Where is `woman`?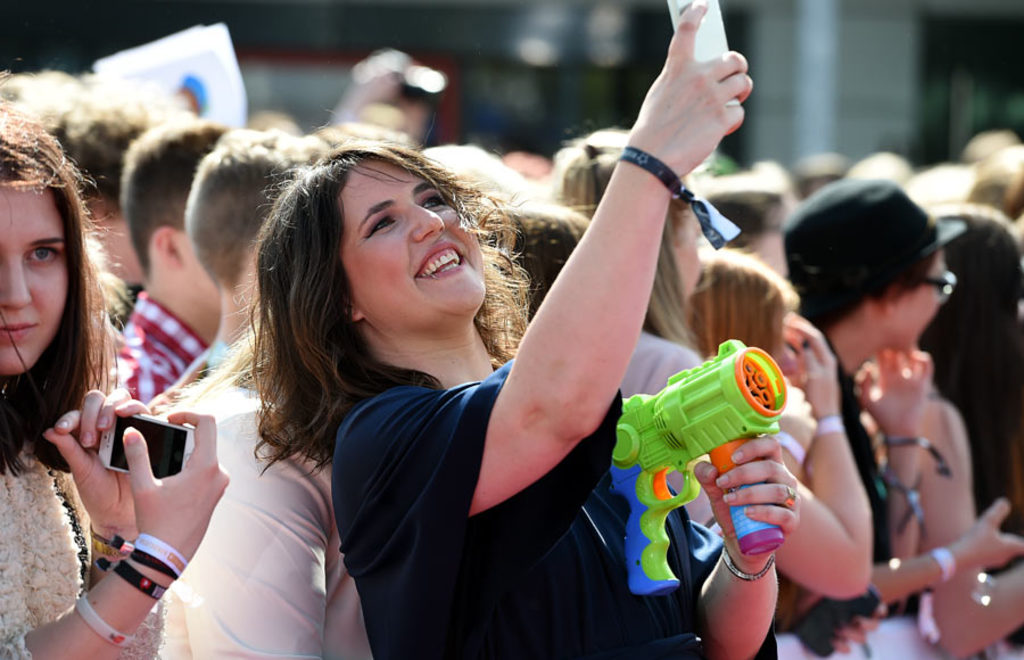
546, 125, 877, 659.
